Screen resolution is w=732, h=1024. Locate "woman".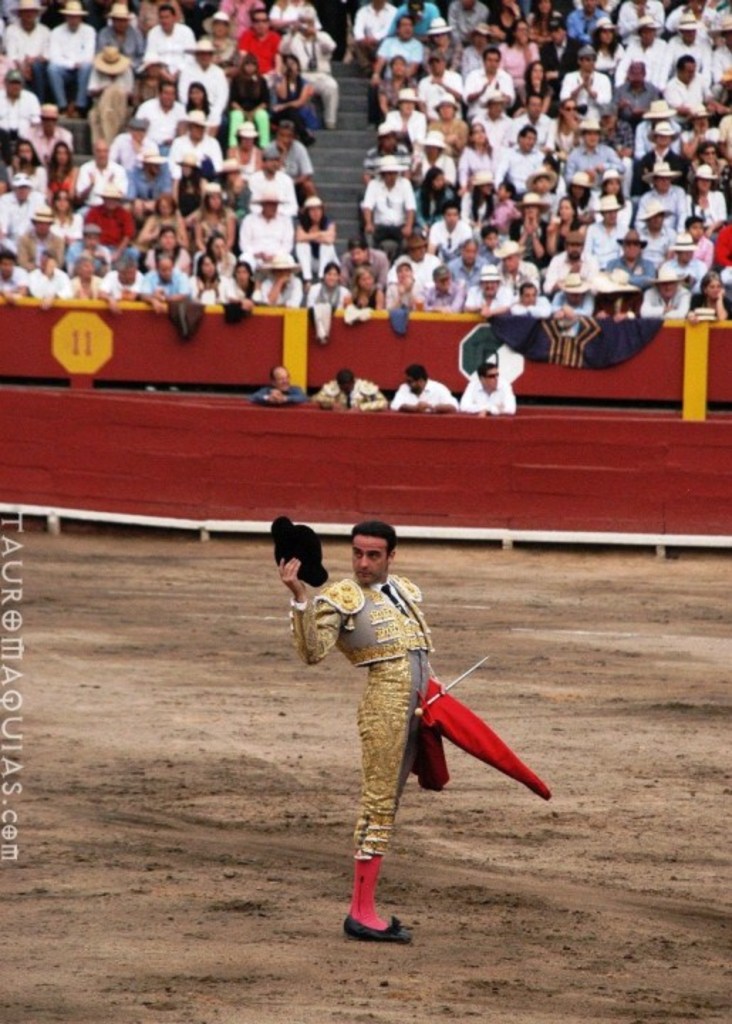
select_region(222, 256, 269, 307).
